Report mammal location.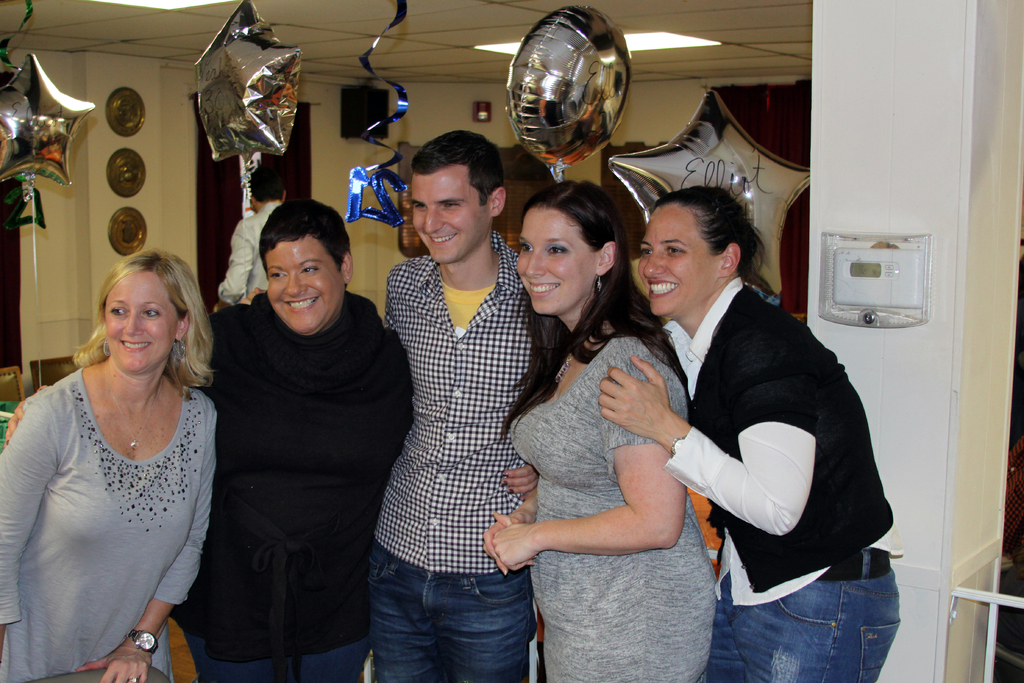
Report: bbox=[166, 200, 415, 682].
